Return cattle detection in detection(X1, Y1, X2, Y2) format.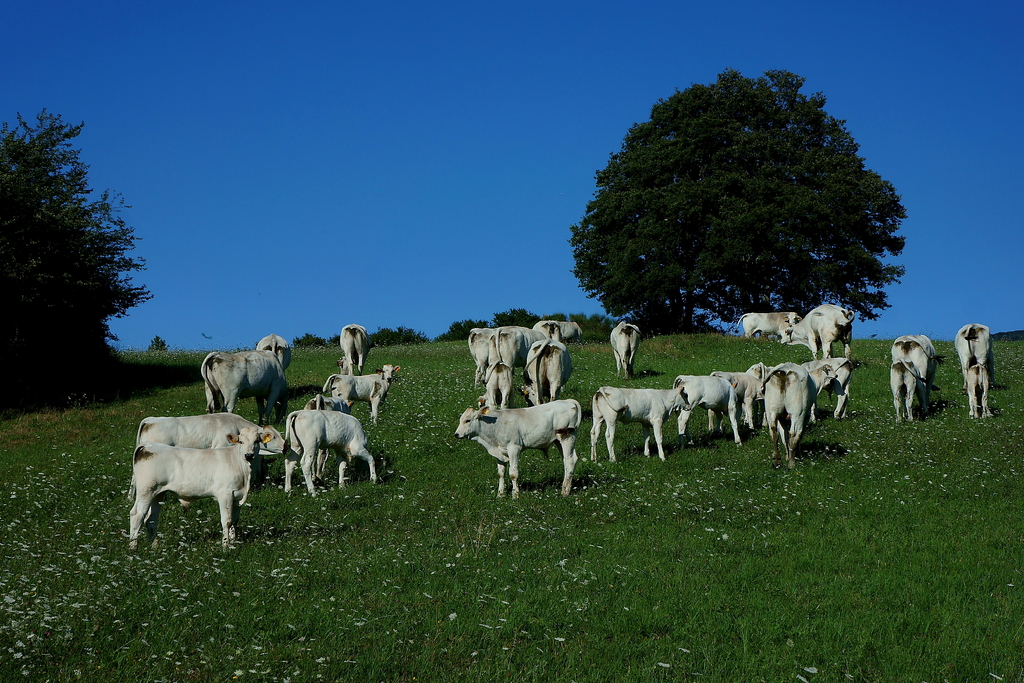
detection(457, 399, 583, 495).
